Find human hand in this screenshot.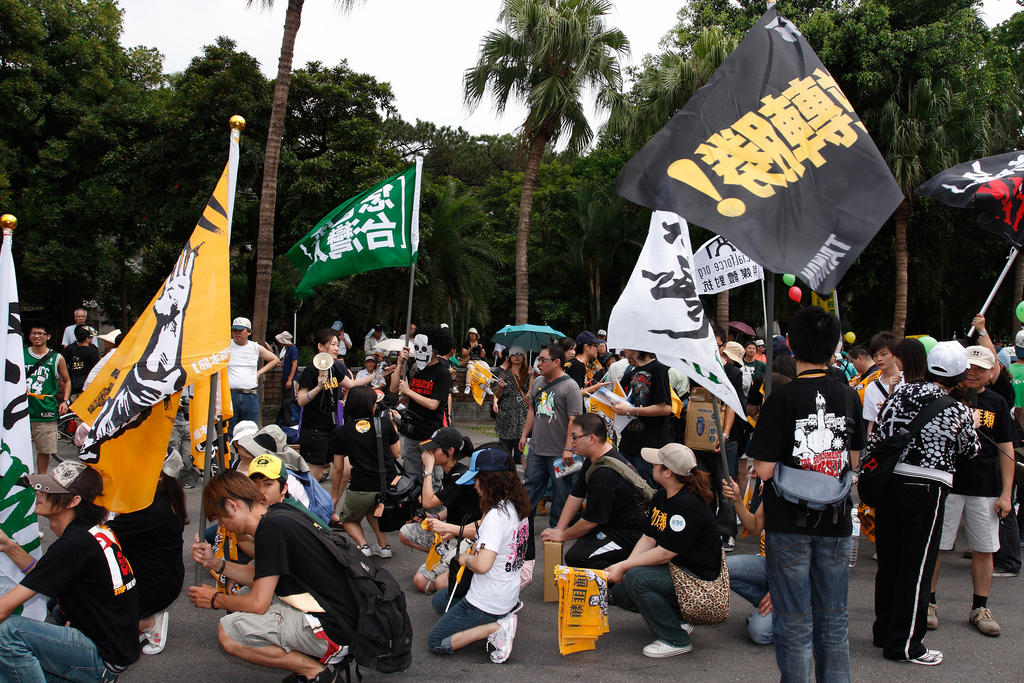
The bounding box for human hand is bbox=[317, 370, 328, 390].
